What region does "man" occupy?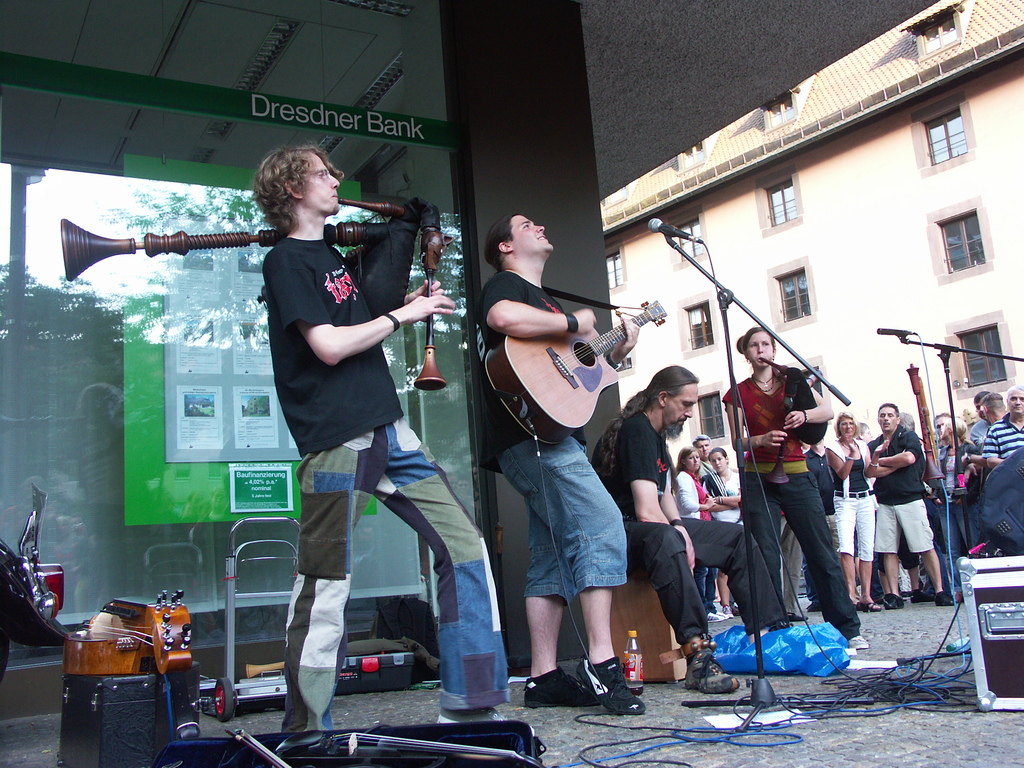
rect(468, 211, 654, 717).
